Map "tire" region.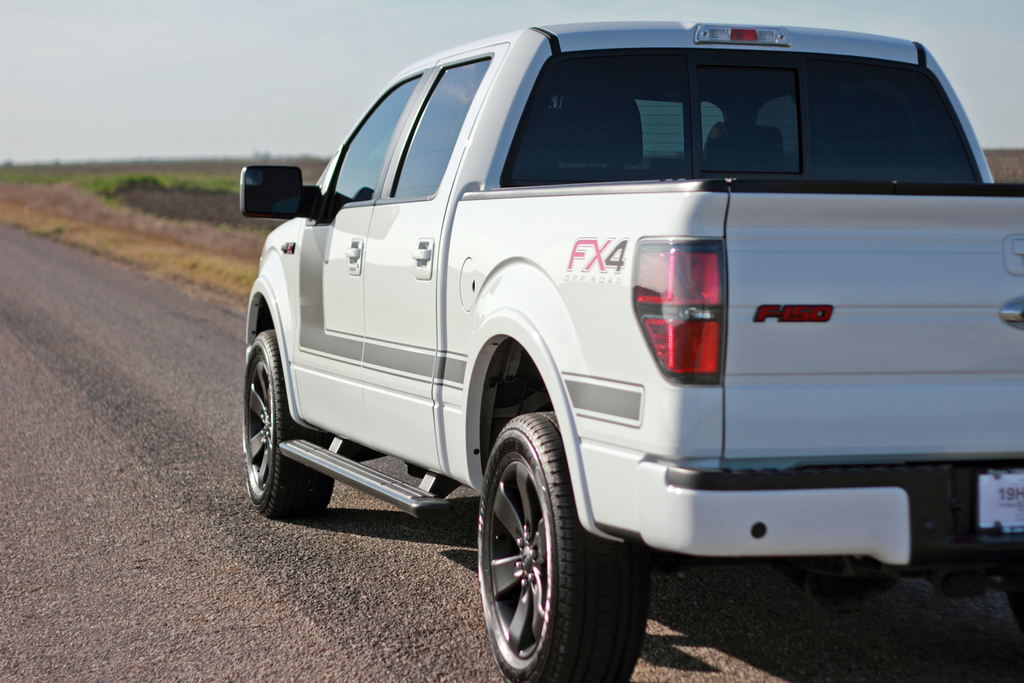
Mapped to Rect(241, 330, 328, 514).
